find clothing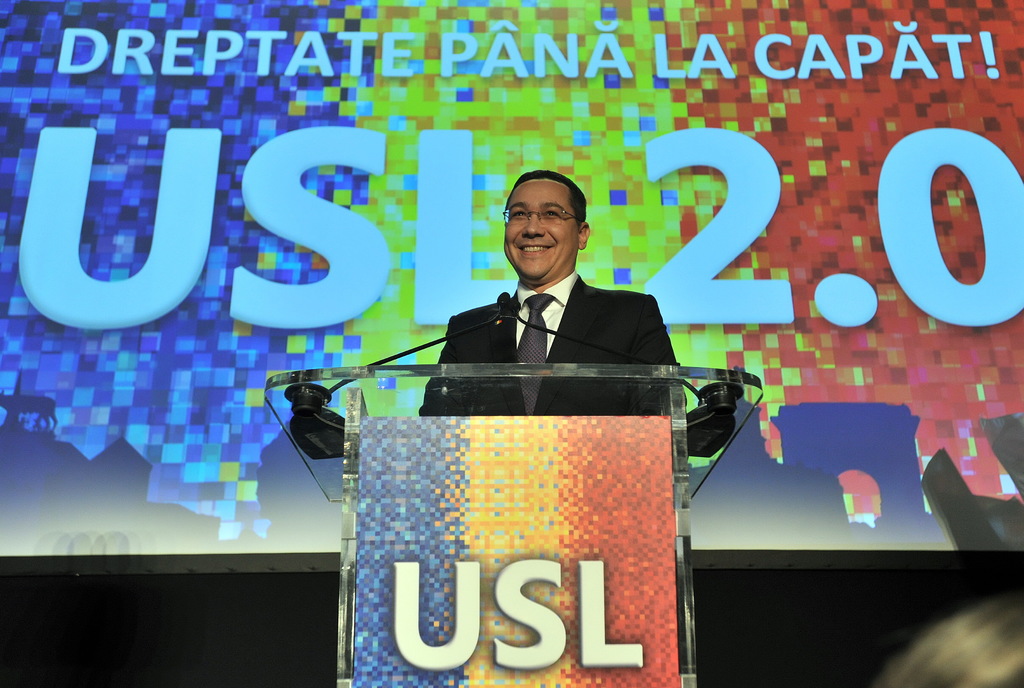
<bbox>426, 286, 681, 420</bbox>
